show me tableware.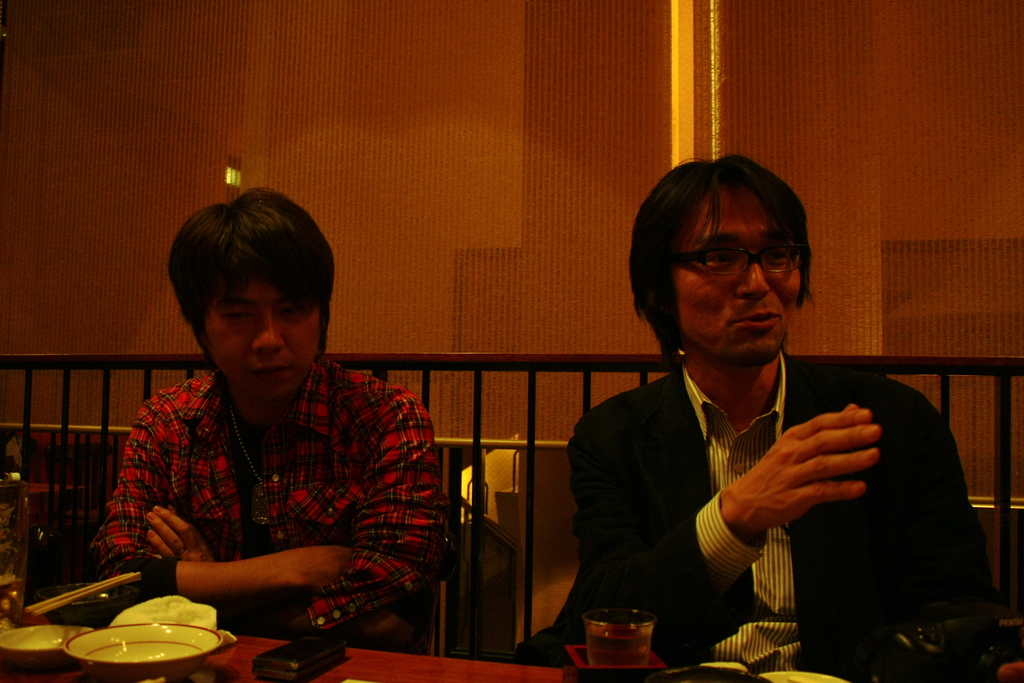
tableware is here: 569/602/666/682.
